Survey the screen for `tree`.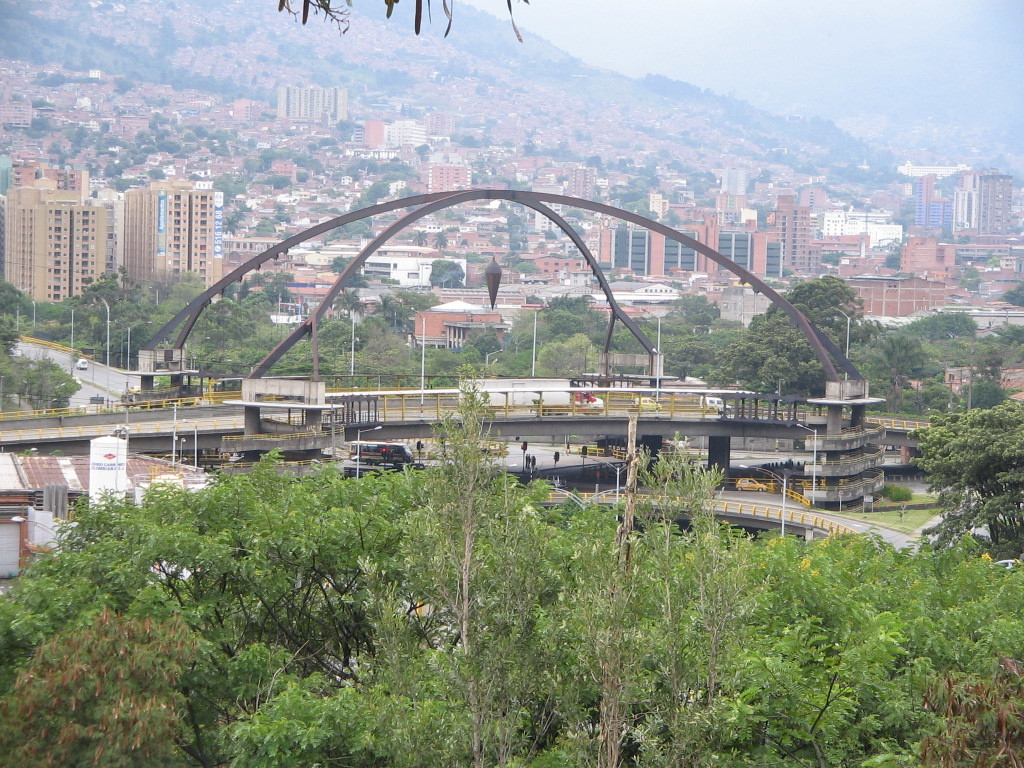
Survey found: <box>787,276,849,349</box>.
